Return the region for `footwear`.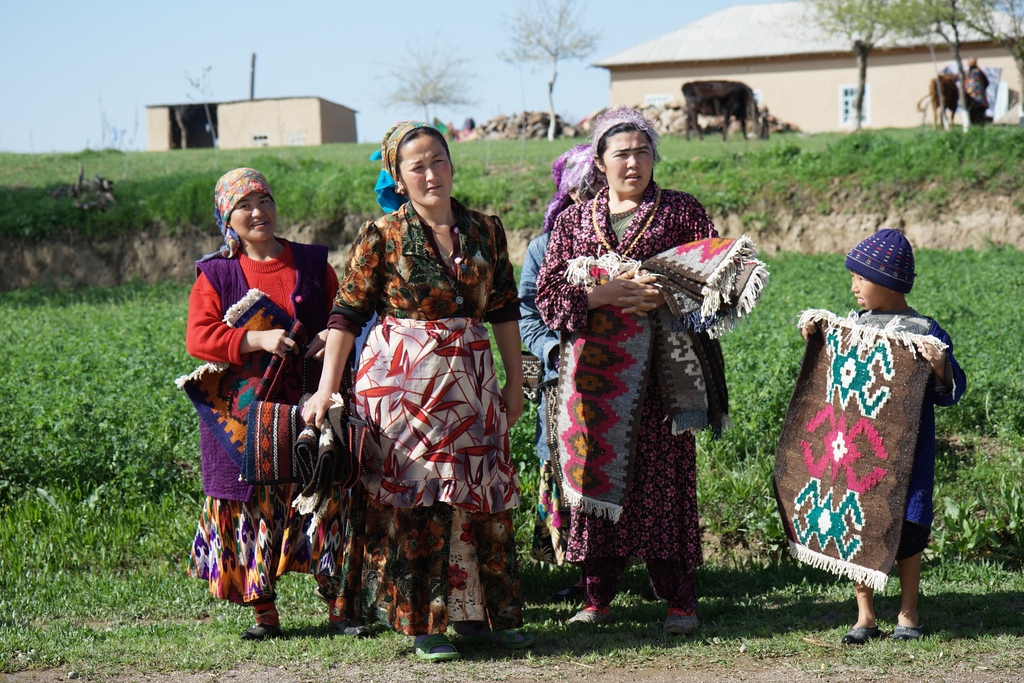
x1=564, y1=608, x2=612, y2=630.
